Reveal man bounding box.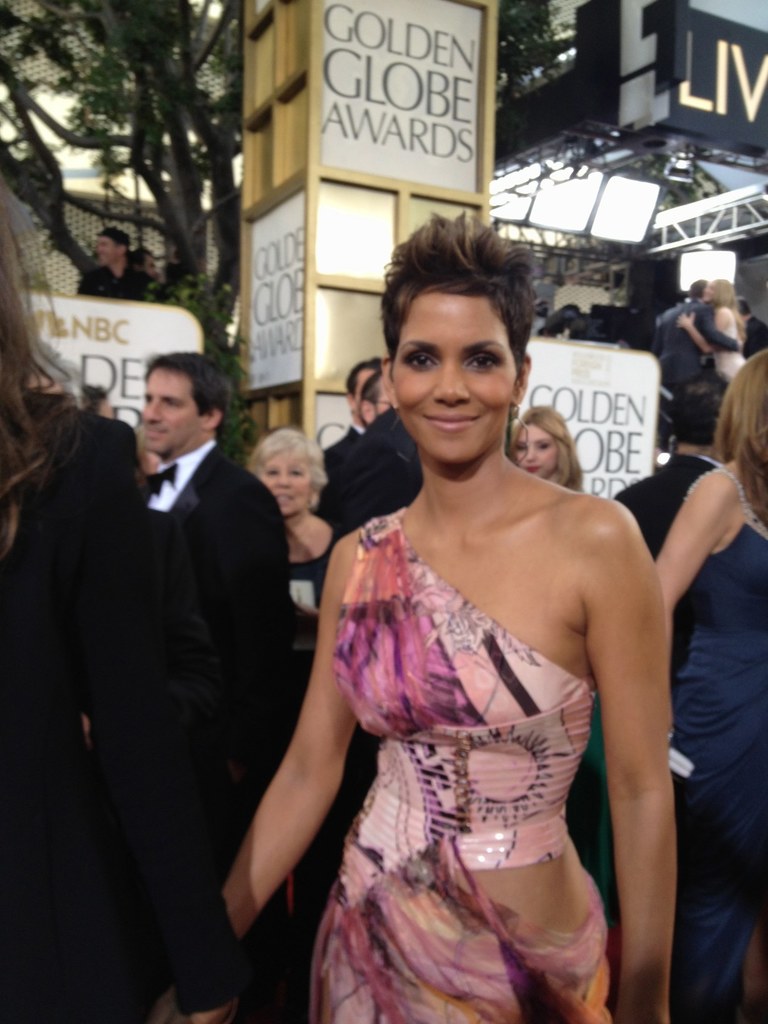
Revealed: rect(355, 364, 401, 426).
